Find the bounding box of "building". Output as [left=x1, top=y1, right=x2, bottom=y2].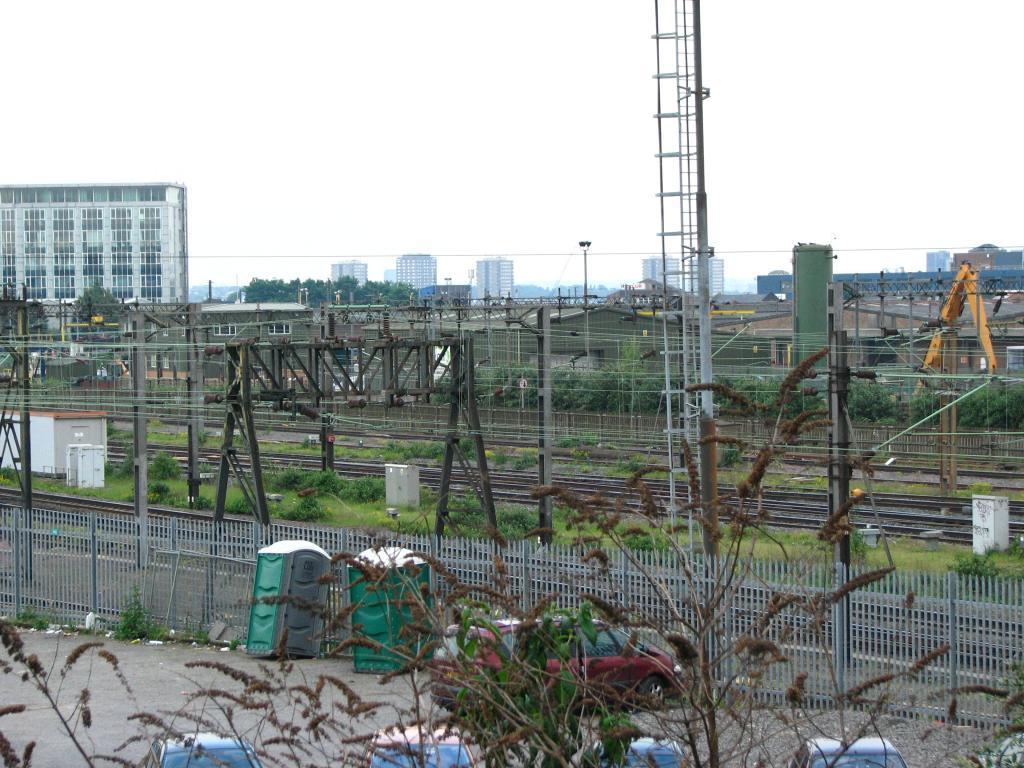
[left=680, top=256, right=727, bottom=303].
